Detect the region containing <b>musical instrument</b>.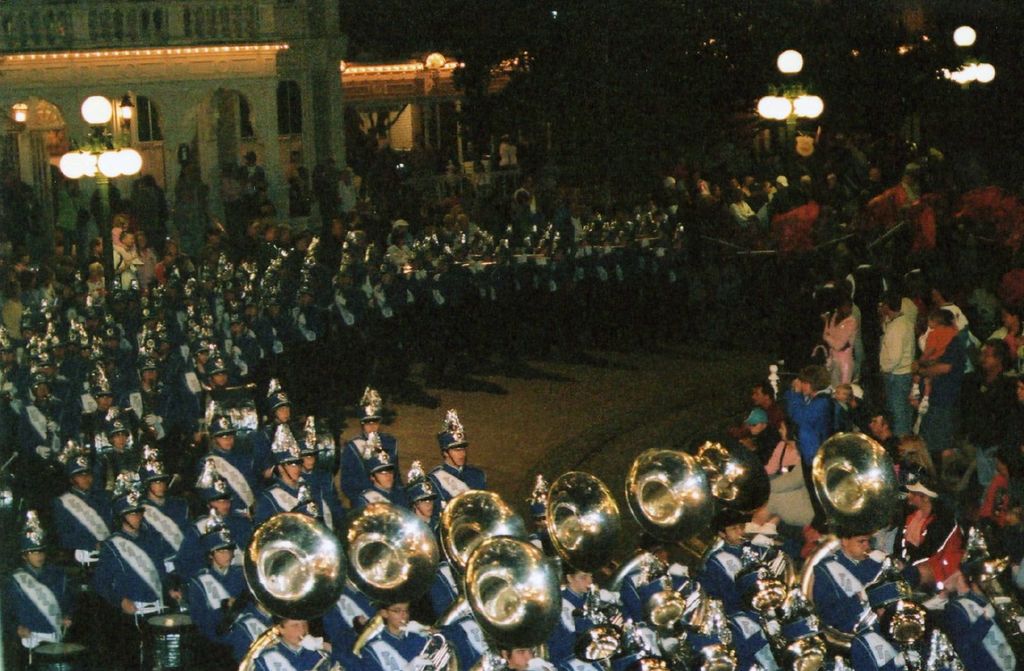
box(689, 433, 766, 523).
